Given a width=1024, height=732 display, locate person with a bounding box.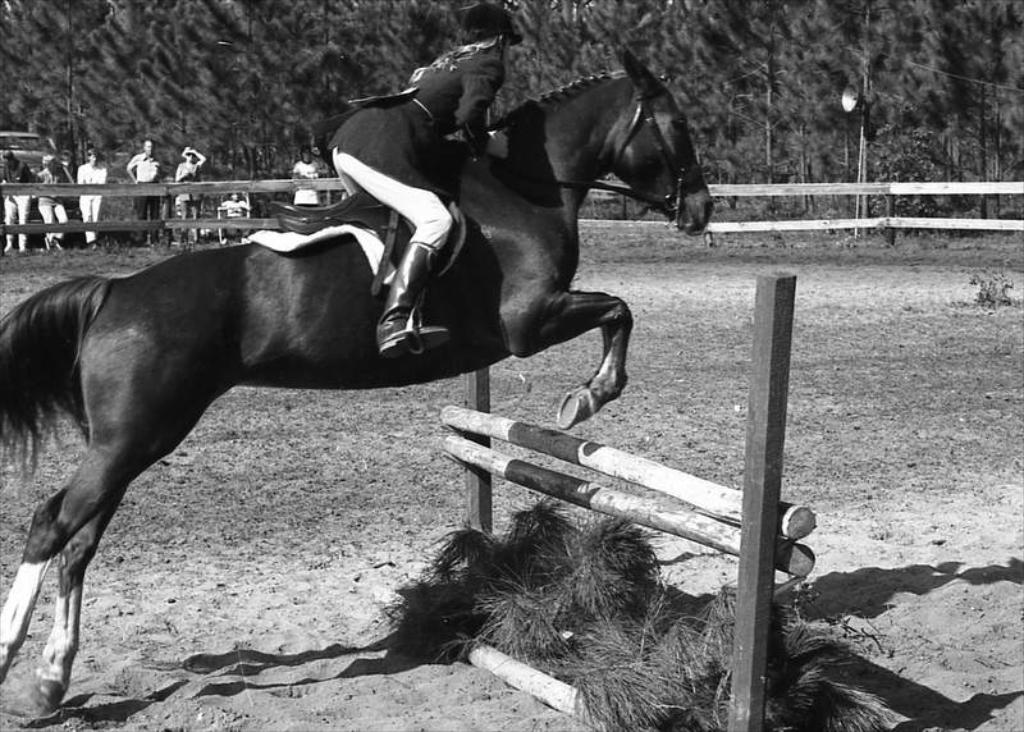
Located: box(291, 157, 316, 215).
